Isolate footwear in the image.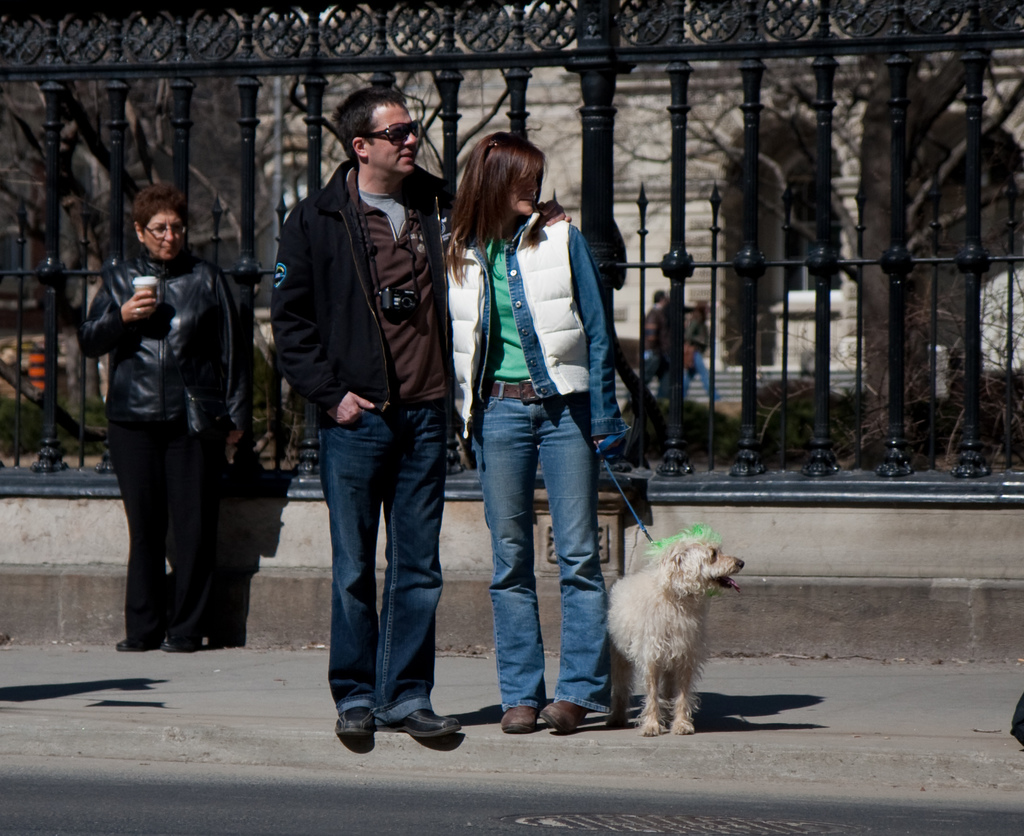
Isolated region: left=356, top=675, right=450, bottom=752.
